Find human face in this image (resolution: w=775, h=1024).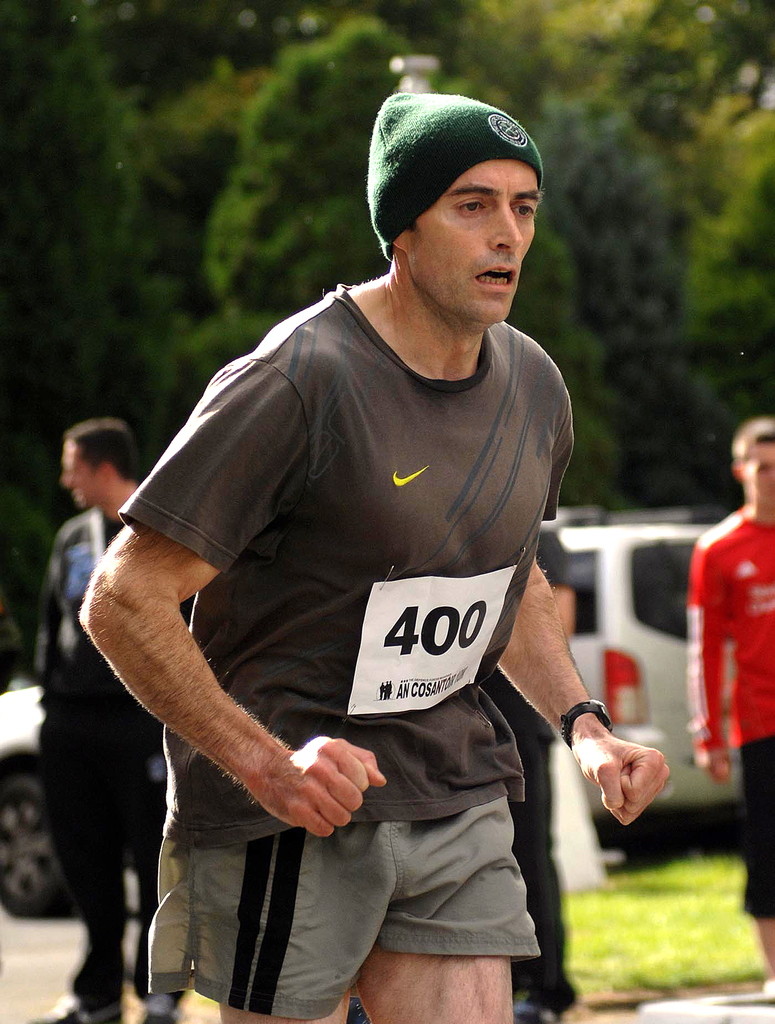
(left=746, top=449, right=774, bottom=518).
